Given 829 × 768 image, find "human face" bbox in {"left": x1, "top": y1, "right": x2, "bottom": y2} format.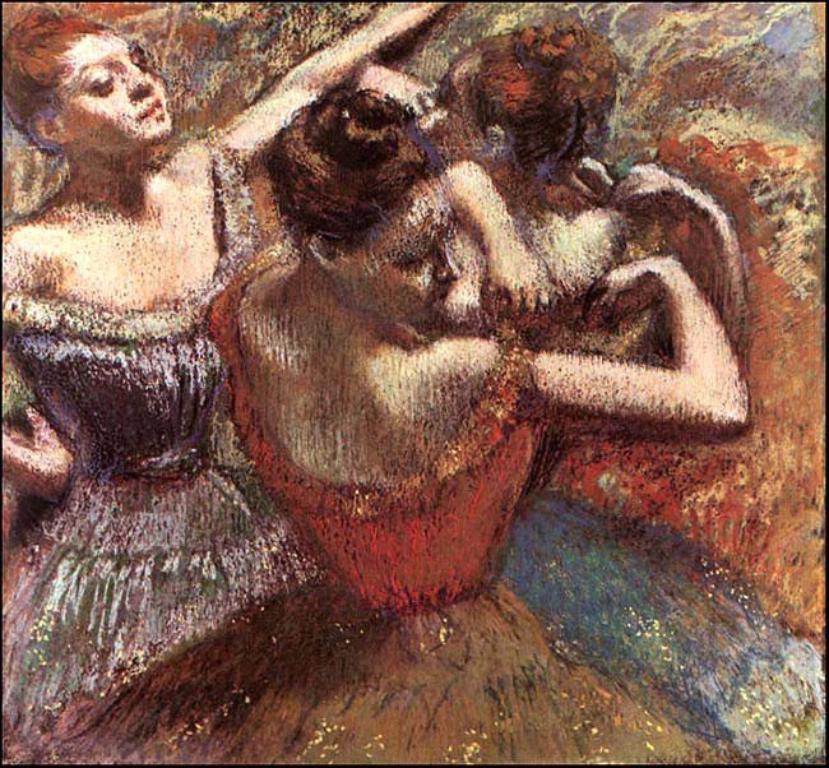
{"left": 352, "top": 175, "right": 458, "bottom": 320}.
